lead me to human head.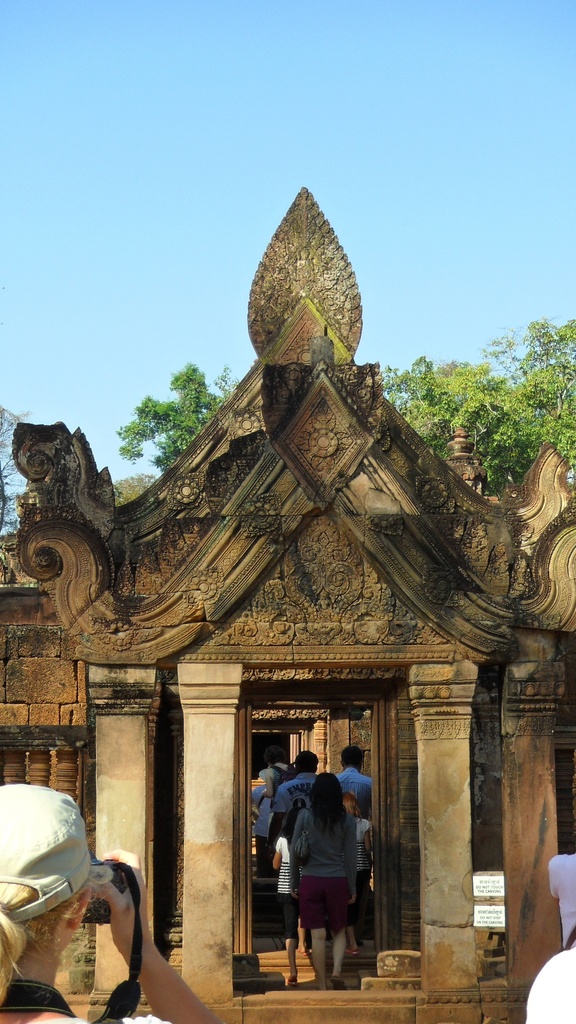
Lead to [left=7, top=801, right=101, bottom=944].
